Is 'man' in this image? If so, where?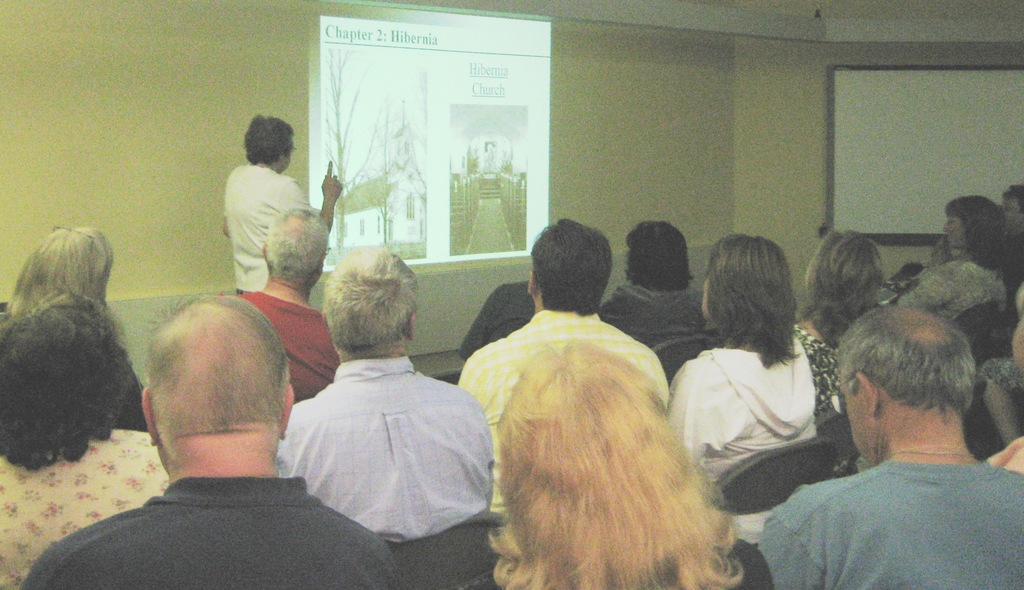
Yes, at (453, 217, 669, 523).
